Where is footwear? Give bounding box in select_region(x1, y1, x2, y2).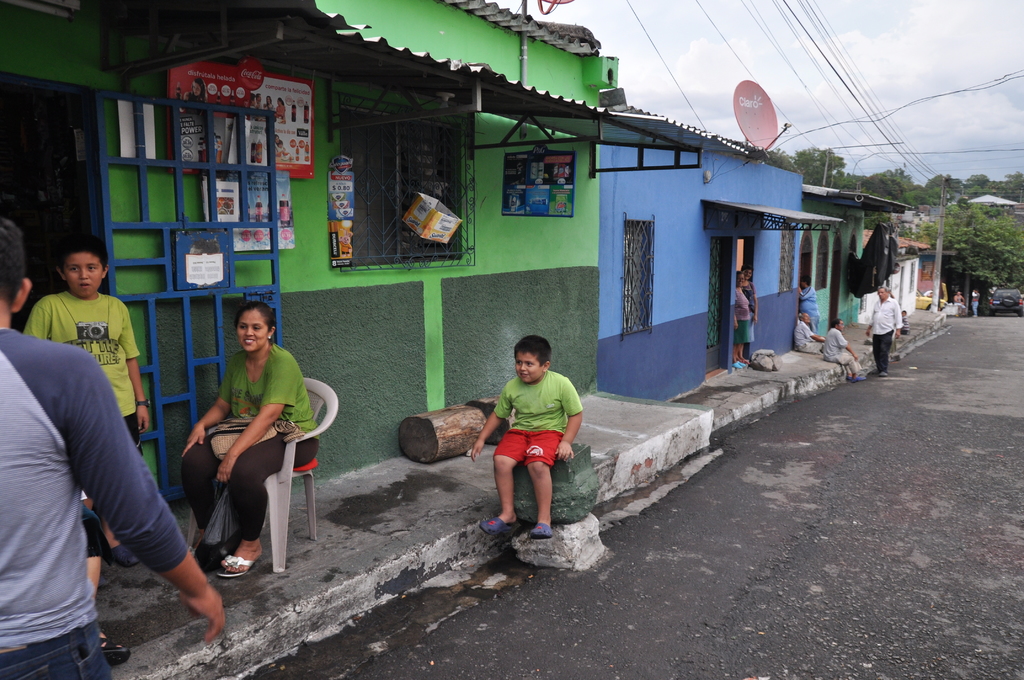
select_region(738, 361, 748, 368).
